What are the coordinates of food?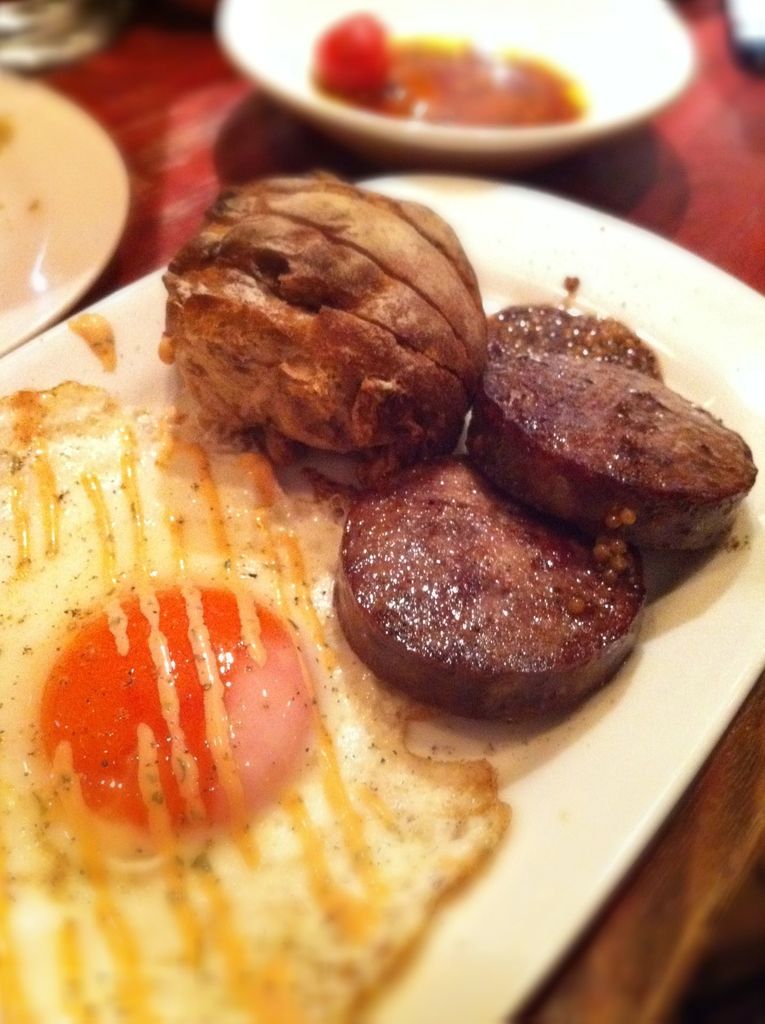
crop(456, 316, 764, 522).
